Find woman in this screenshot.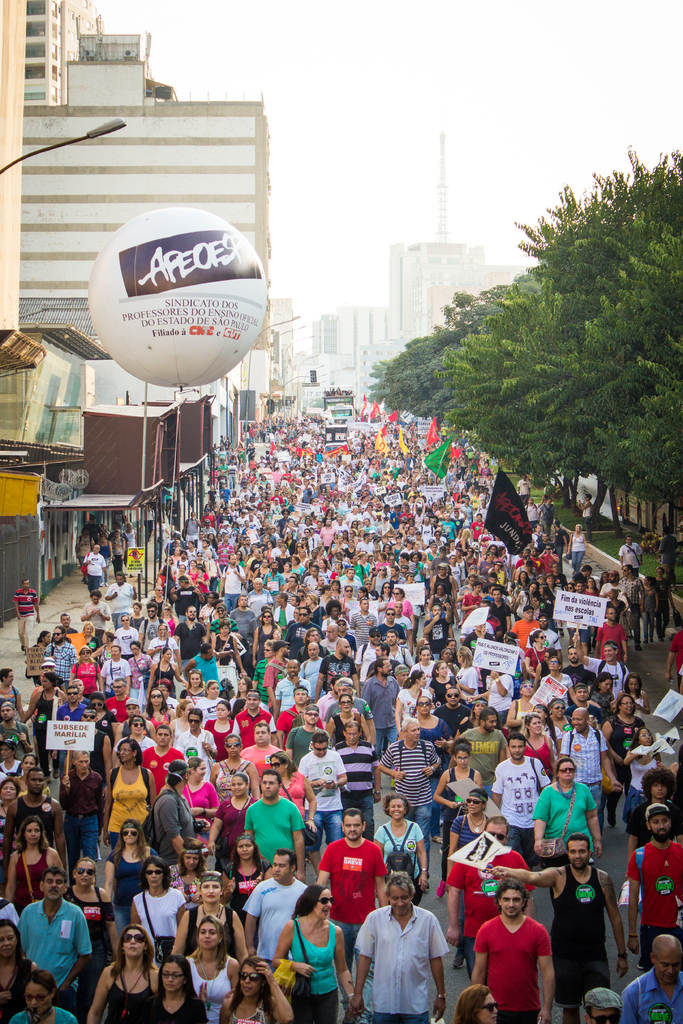
The bounding box for woman is {"left": 527, "top": 700, "right": 557, "bottom": 748}.
